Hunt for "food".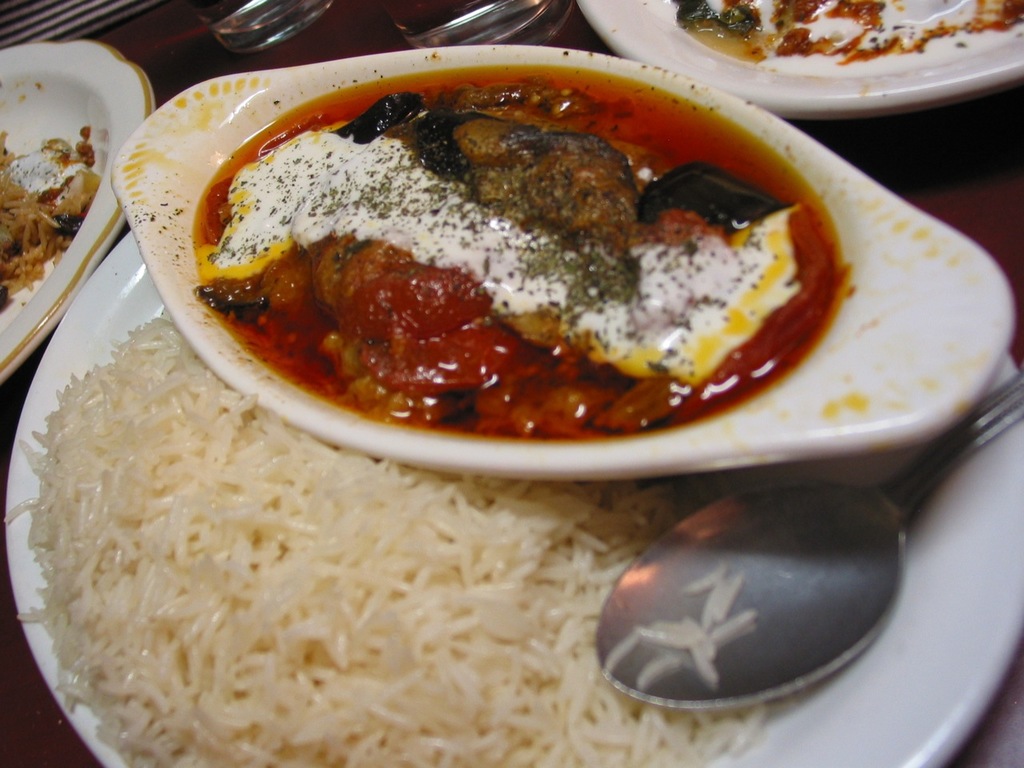
Hunted down at (x1=196, y1=58, x2=850, y2=438).
